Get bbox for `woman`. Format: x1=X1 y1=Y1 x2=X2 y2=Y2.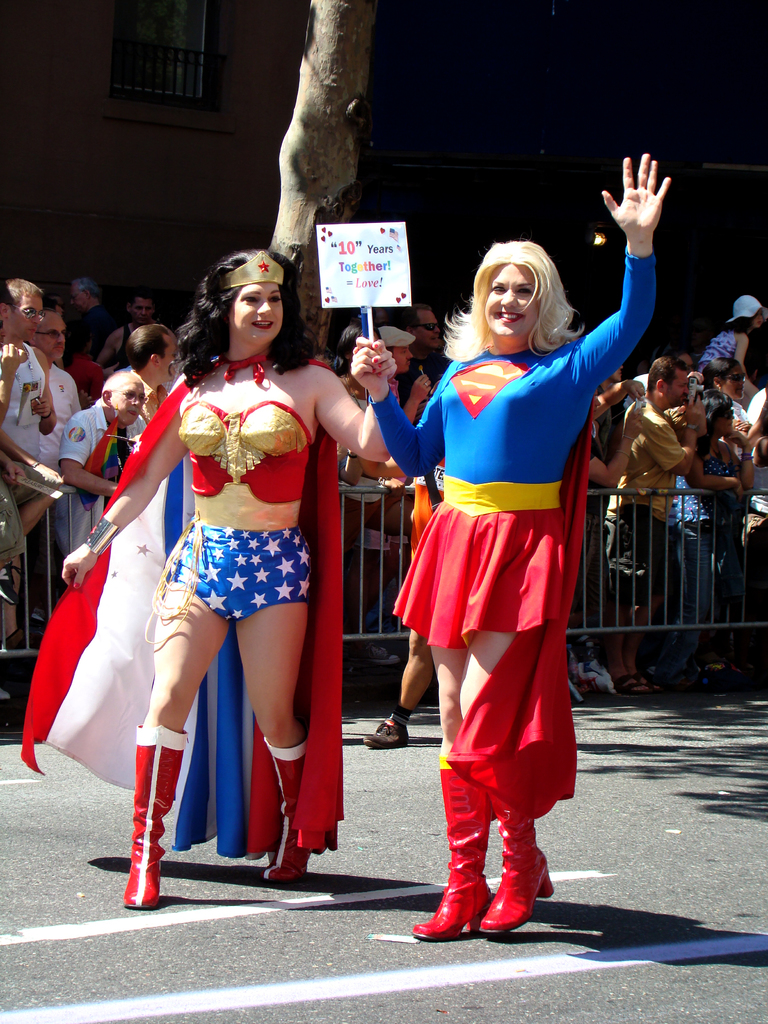
x1=349 y1=154 x2=672 y2=941.
